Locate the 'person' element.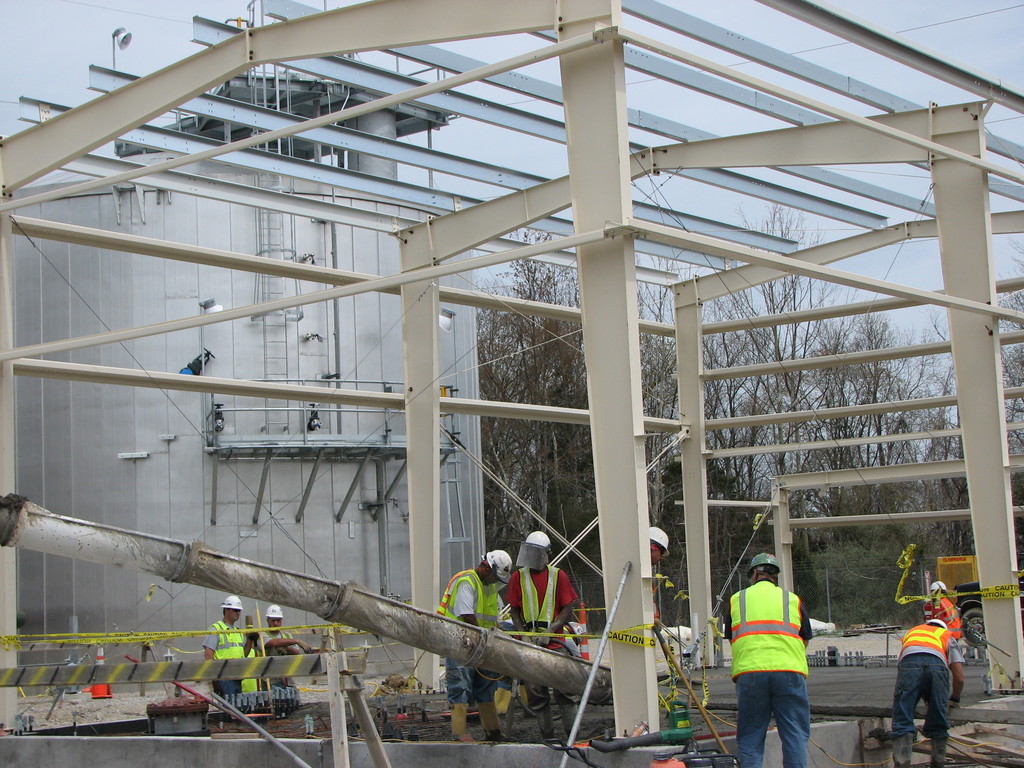
Element bbox: bbox=[197, 607, 255, 707].
